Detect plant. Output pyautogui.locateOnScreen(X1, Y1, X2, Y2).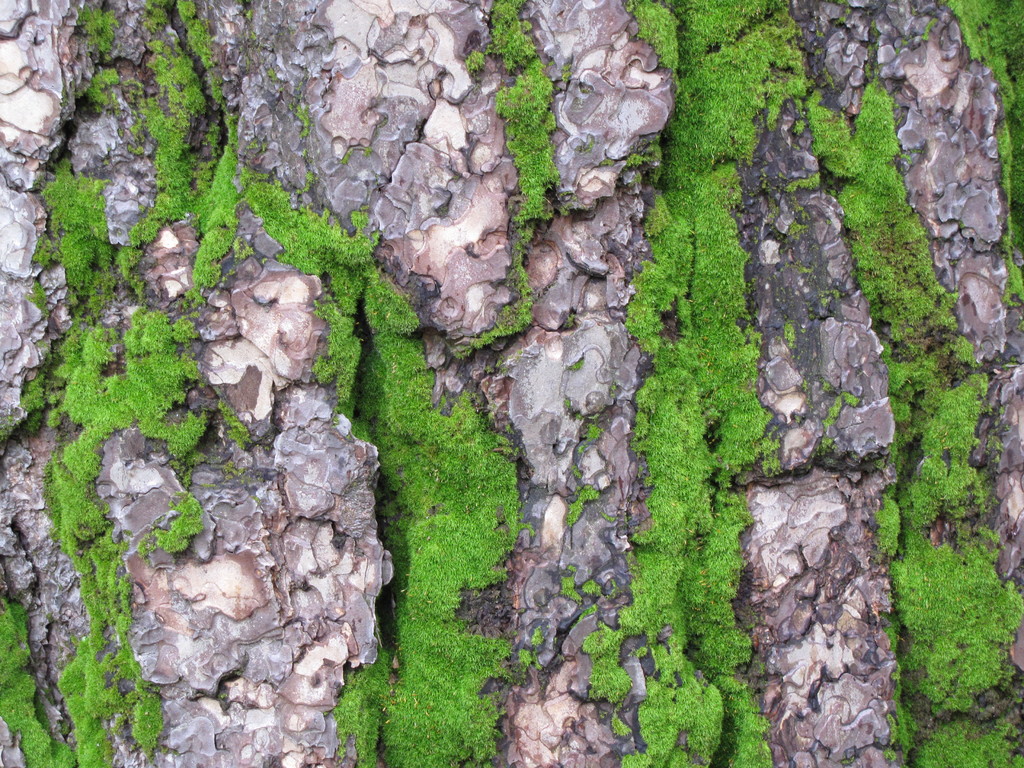
pyautogui.locateOnScreen(287, 83, 315, 139).
